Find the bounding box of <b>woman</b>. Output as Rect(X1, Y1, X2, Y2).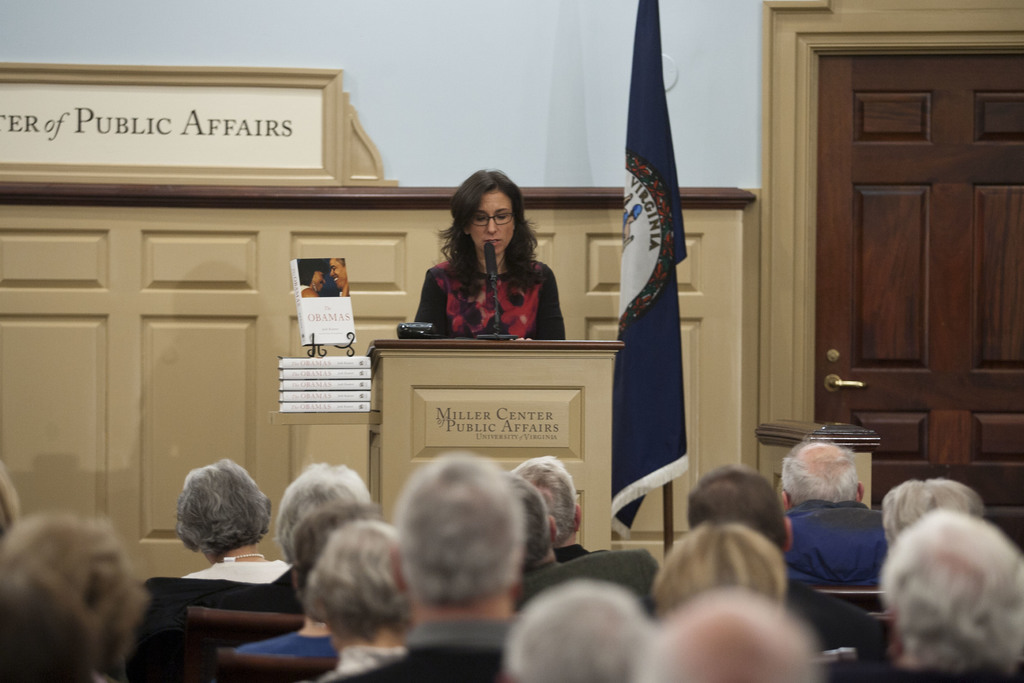
Rect(299, 259, 326, 296).
